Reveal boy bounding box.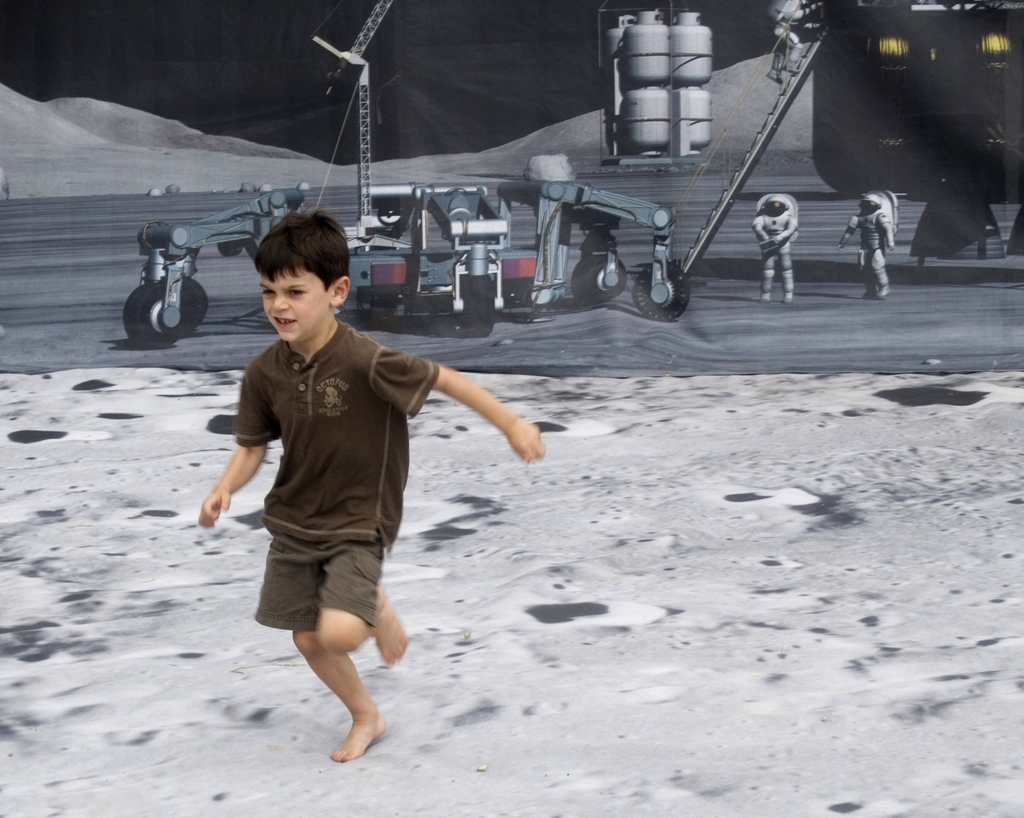
Revealed: [left=189, top=240, right=515, bottom=738].
